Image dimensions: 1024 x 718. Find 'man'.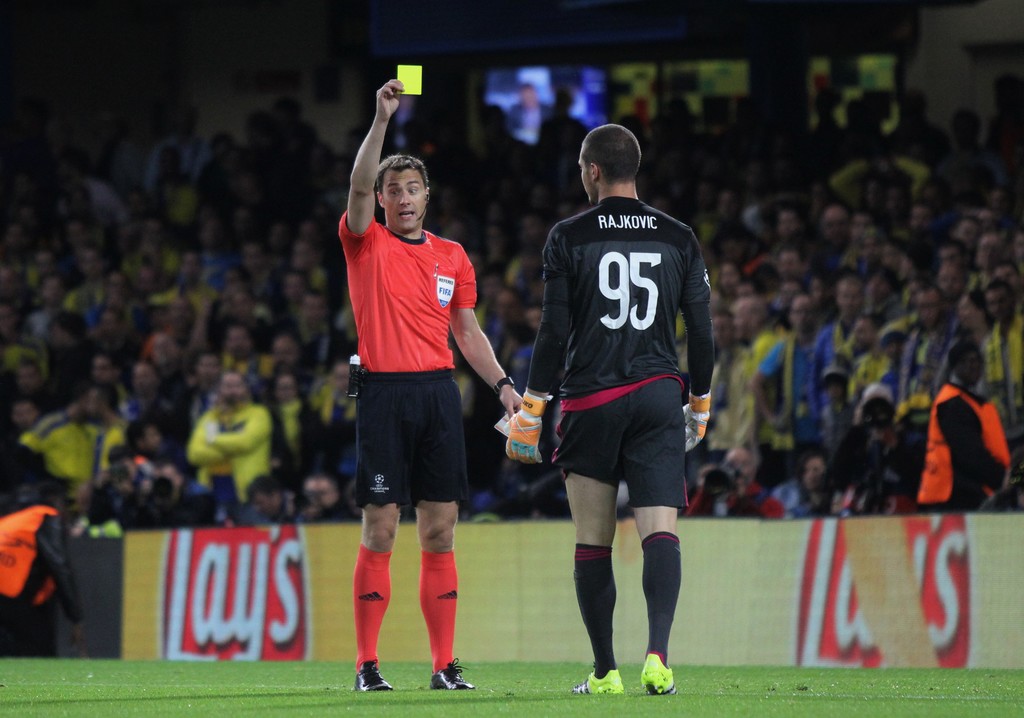
x1=902 y1=199 x2=937 y2=236.
